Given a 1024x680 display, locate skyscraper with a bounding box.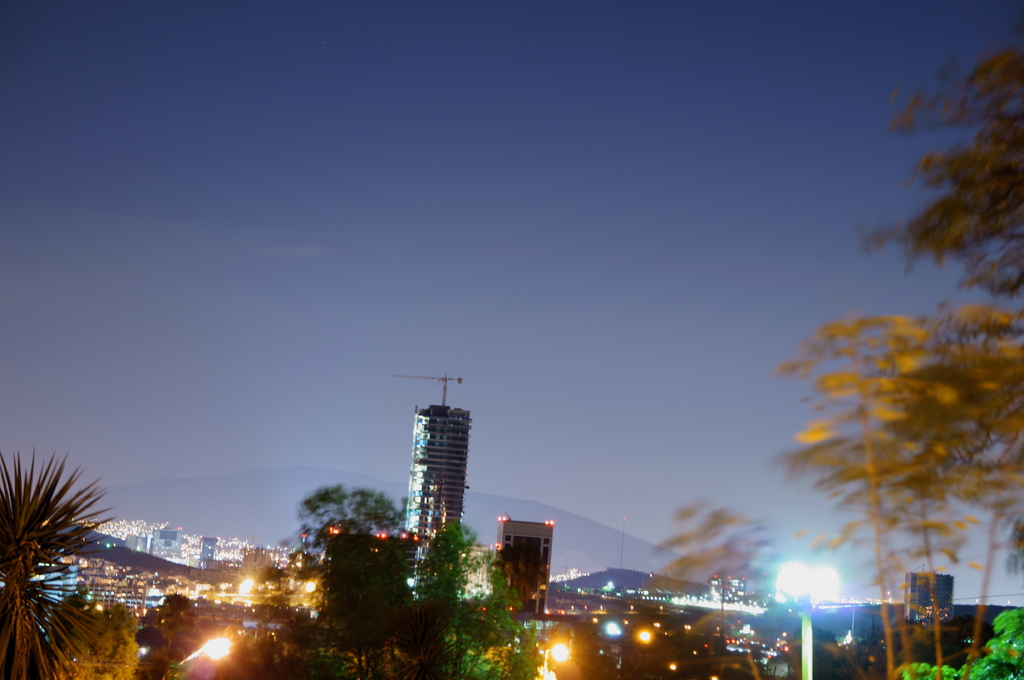
Located: Rect(408, 388, 466, 606).
